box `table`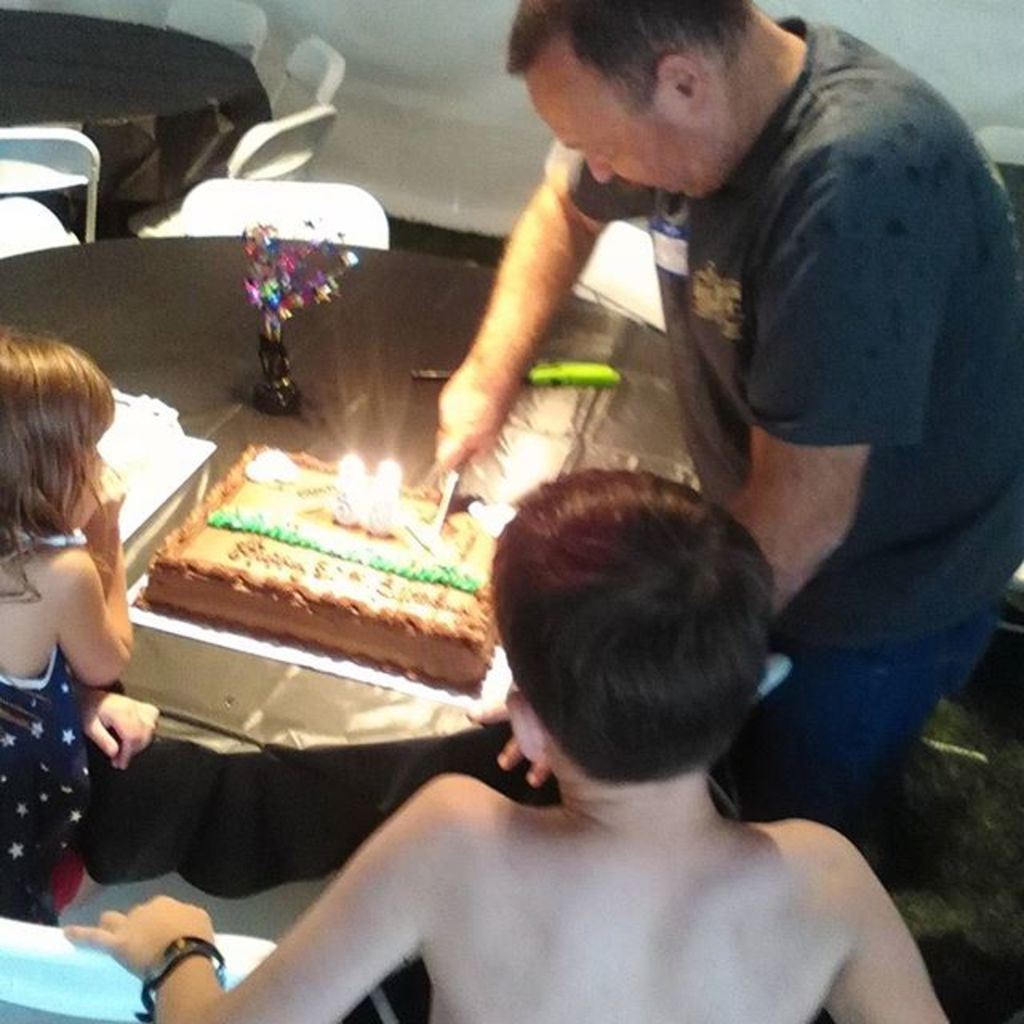
locate(3, 242, 706, 888)
